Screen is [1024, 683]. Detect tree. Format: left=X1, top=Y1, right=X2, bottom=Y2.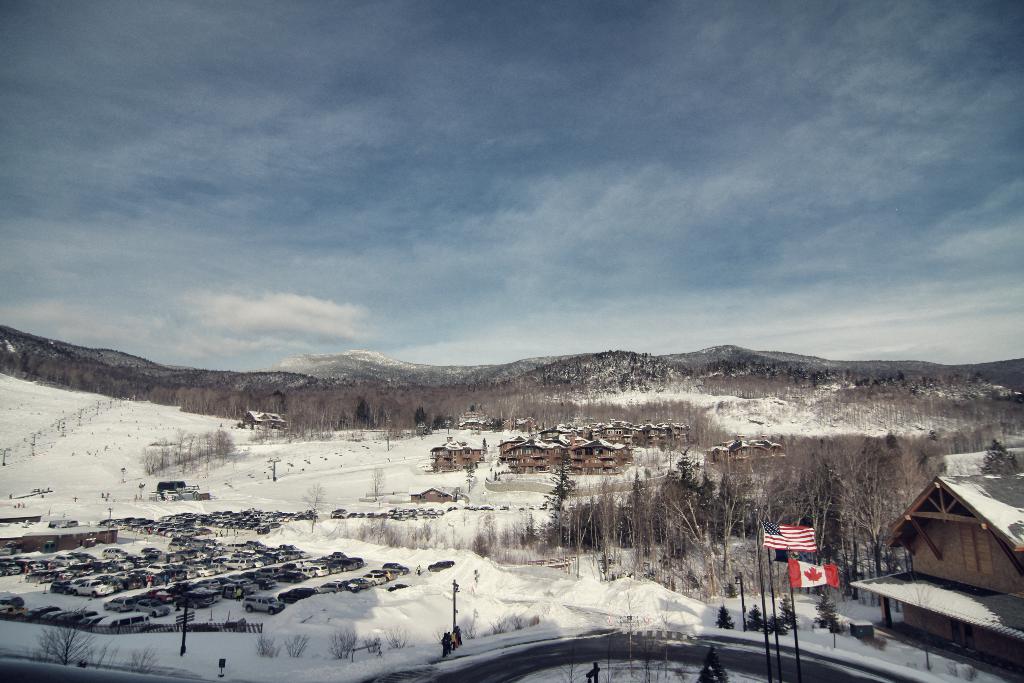
left=775, top=593, right=801, bottom=629.
